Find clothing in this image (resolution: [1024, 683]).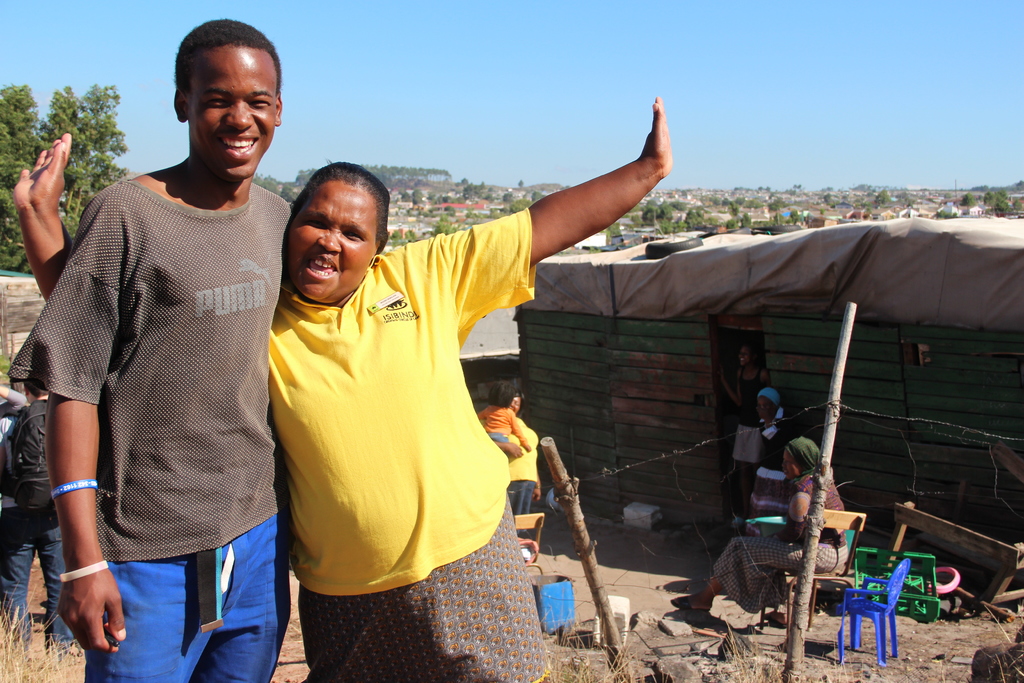
box=[0, 400, 84, 645].
